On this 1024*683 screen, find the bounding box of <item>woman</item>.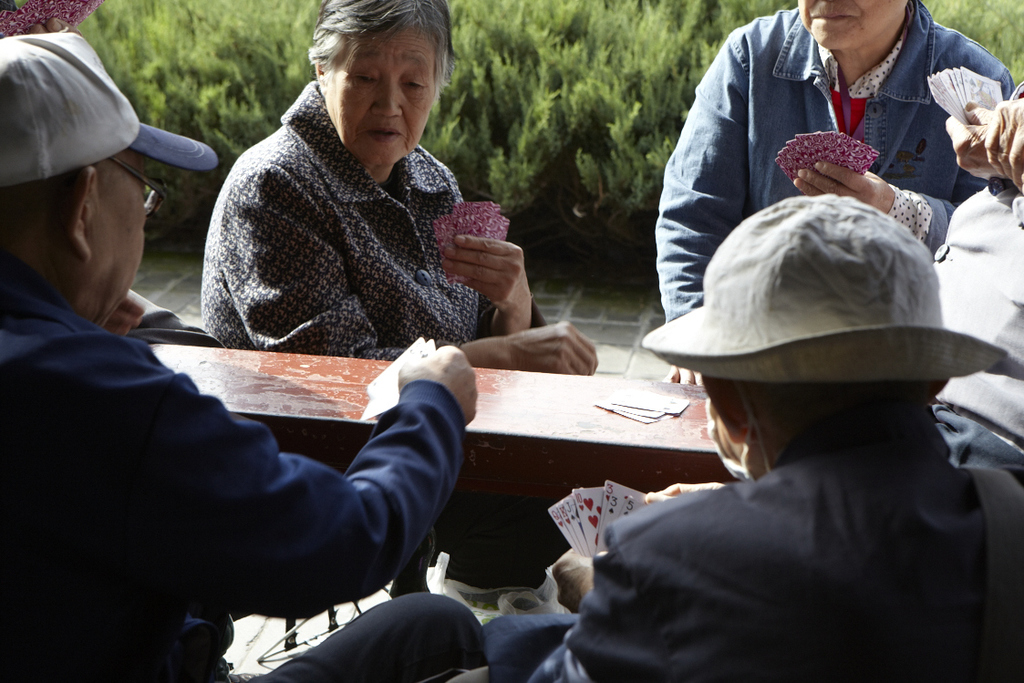
Bounding box: detection(202, 0, 595, 592).
